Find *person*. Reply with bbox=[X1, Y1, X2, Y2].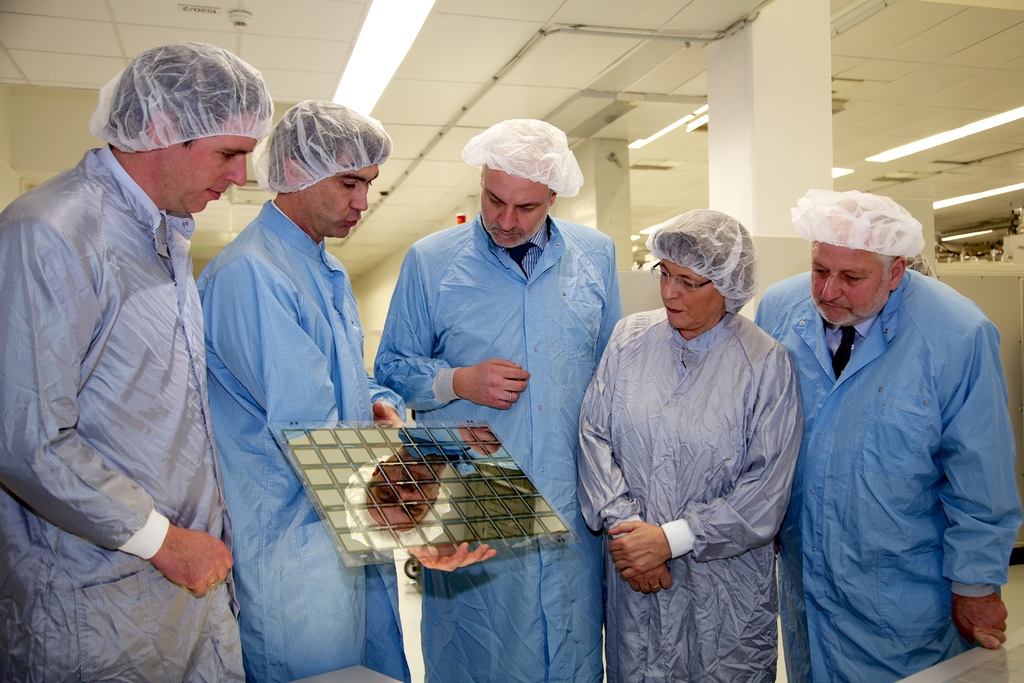
bbox=[0, 45, 273, 682].
